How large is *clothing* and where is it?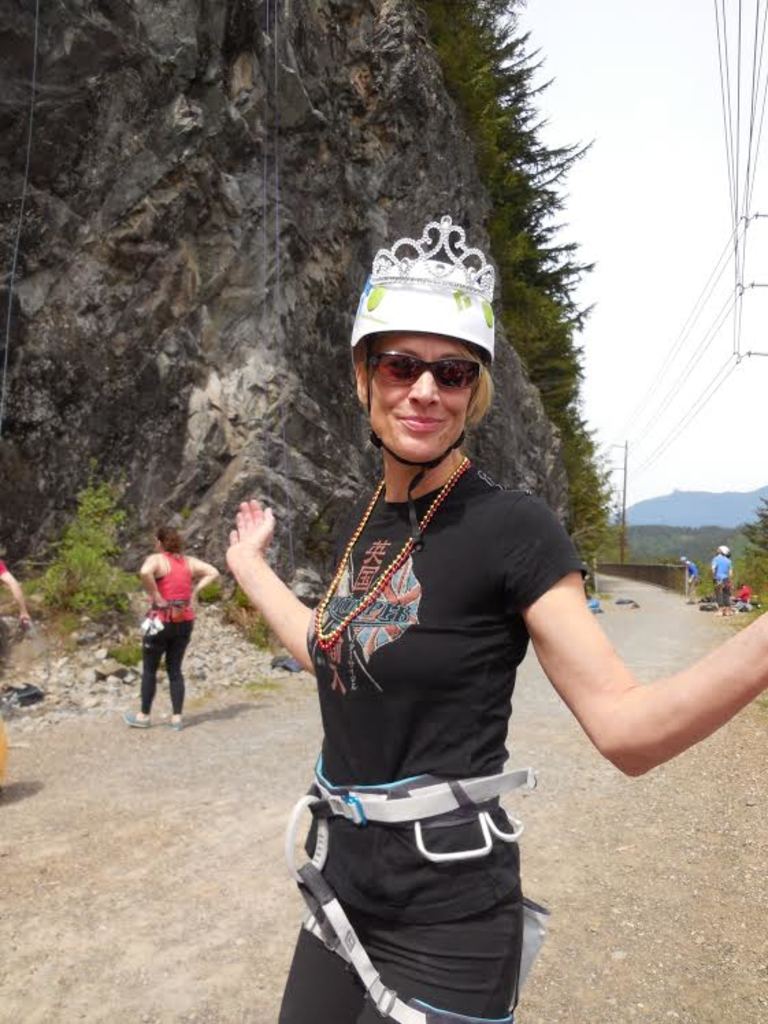
Bounding box: 689:560:700:605.
